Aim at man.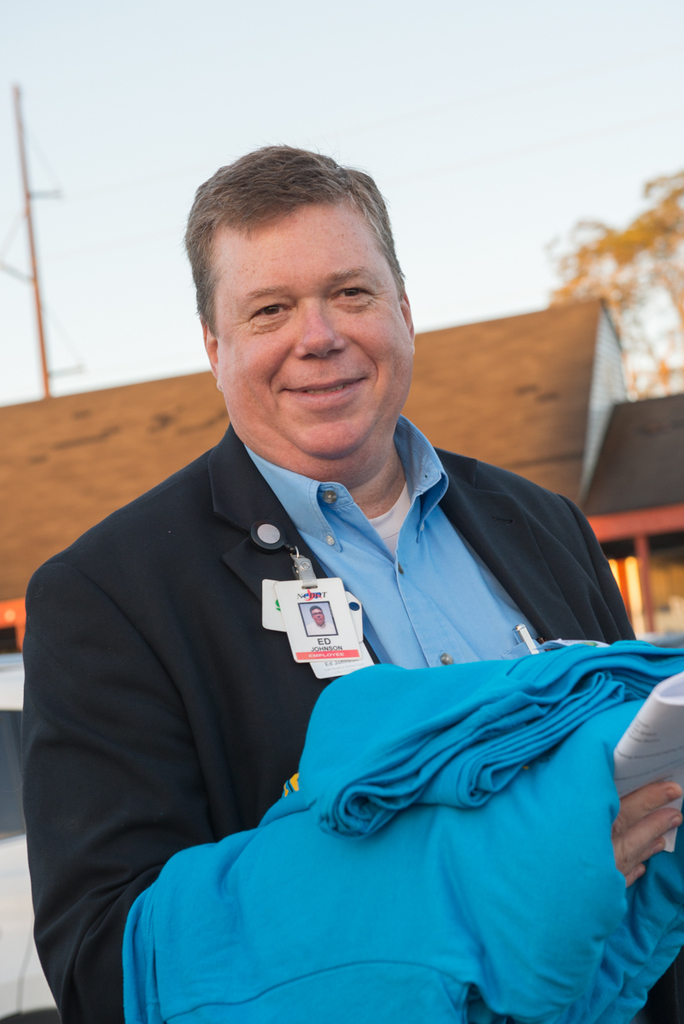
Aimed at Rect(48, 177, 630, 1023).
